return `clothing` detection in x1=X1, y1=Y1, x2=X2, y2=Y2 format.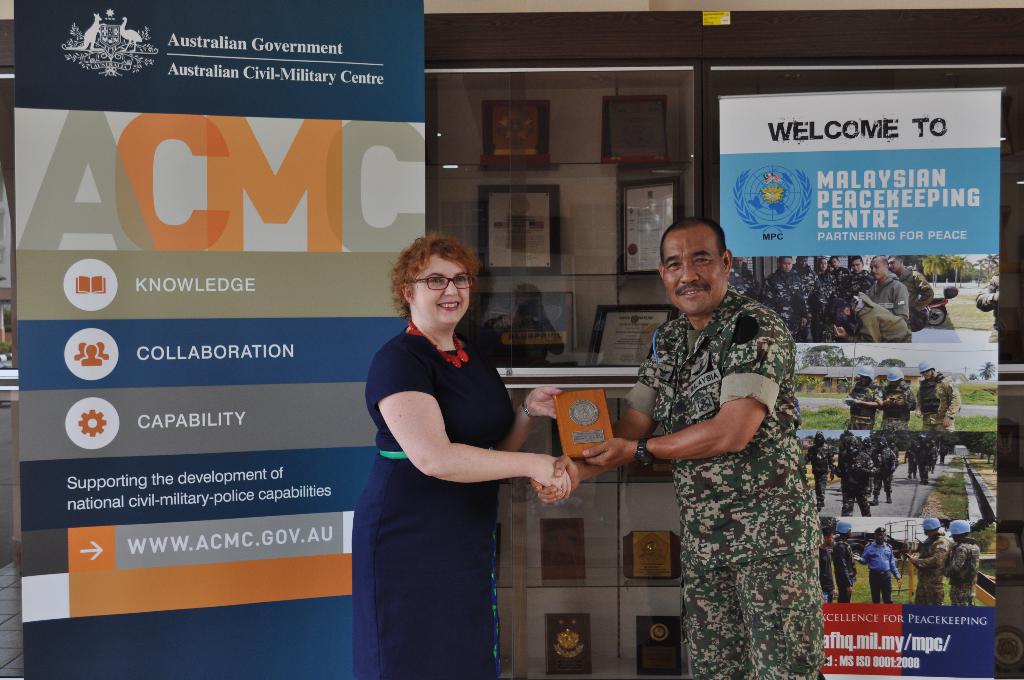
x1=866, y1=541, x2=901, y2=601.
